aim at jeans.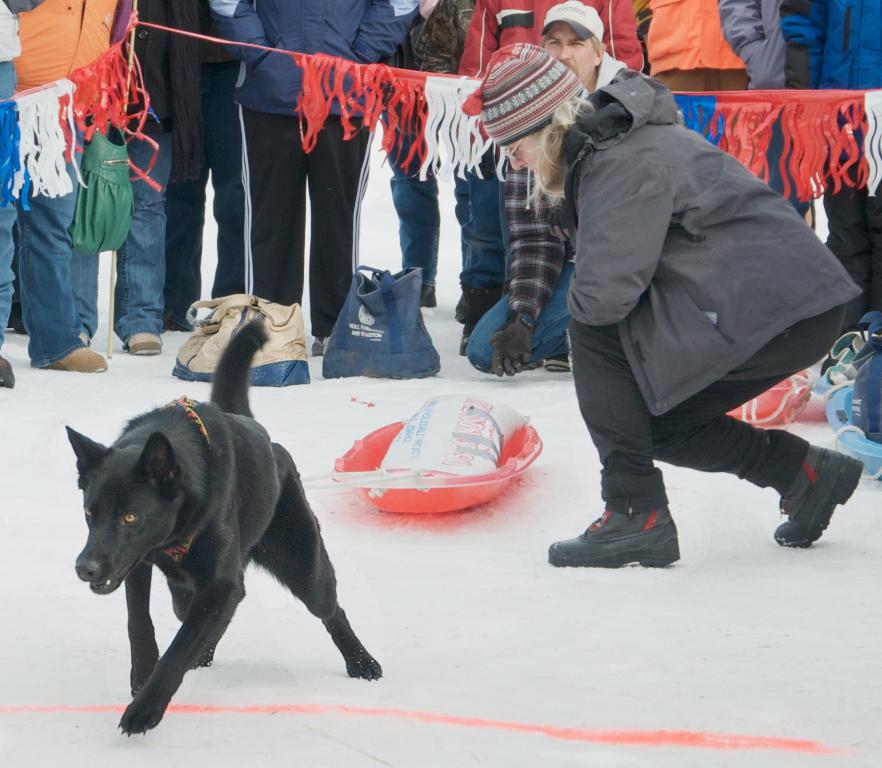
Aimed at locate(68, 132, 180, 346).
